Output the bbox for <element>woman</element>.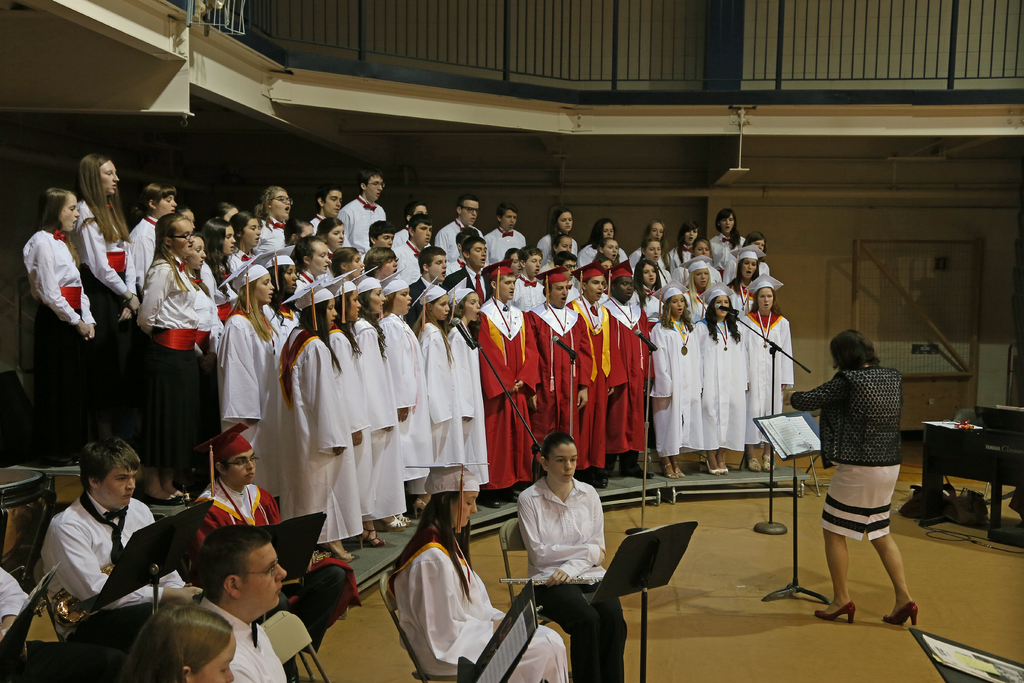
region(669, 222, 701, 271).
